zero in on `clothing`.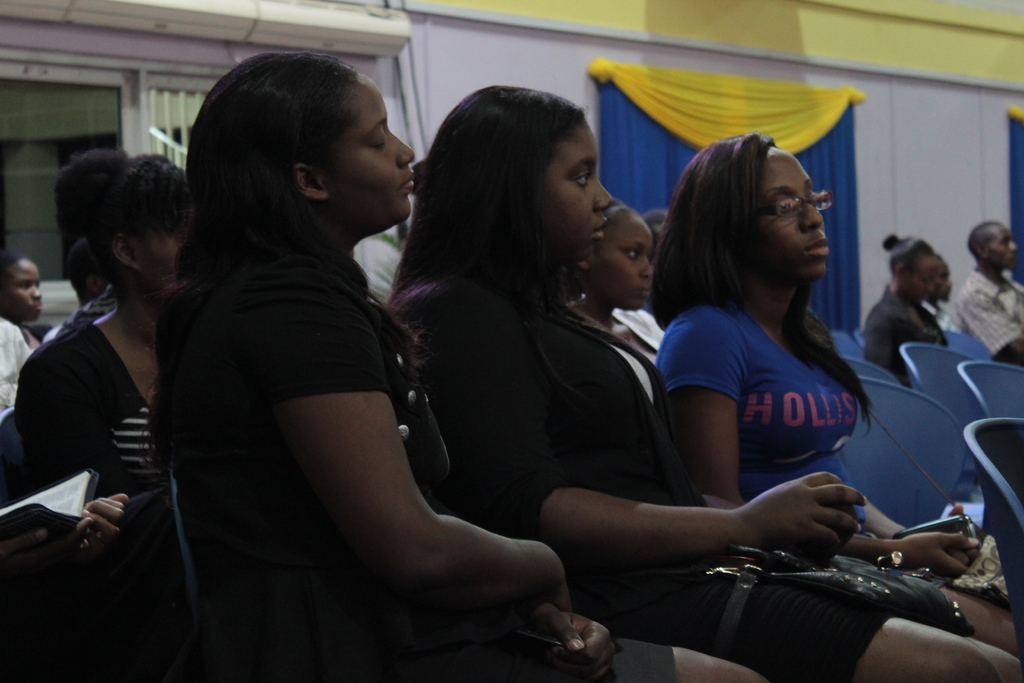
Zeroed in: [left=182, top=249, right=485, bottom=583].
